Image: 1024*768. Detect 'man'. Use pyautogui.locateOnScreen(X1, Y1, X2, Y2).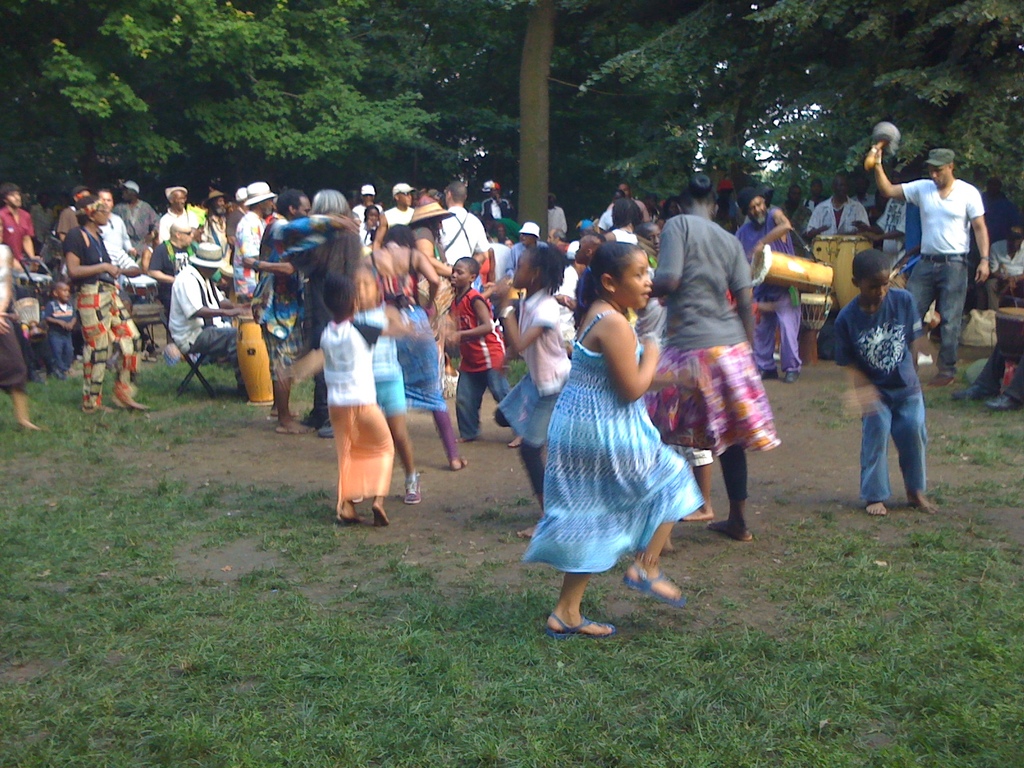
pyautogui.locateOnScreen(226, 180, 281, 305).
